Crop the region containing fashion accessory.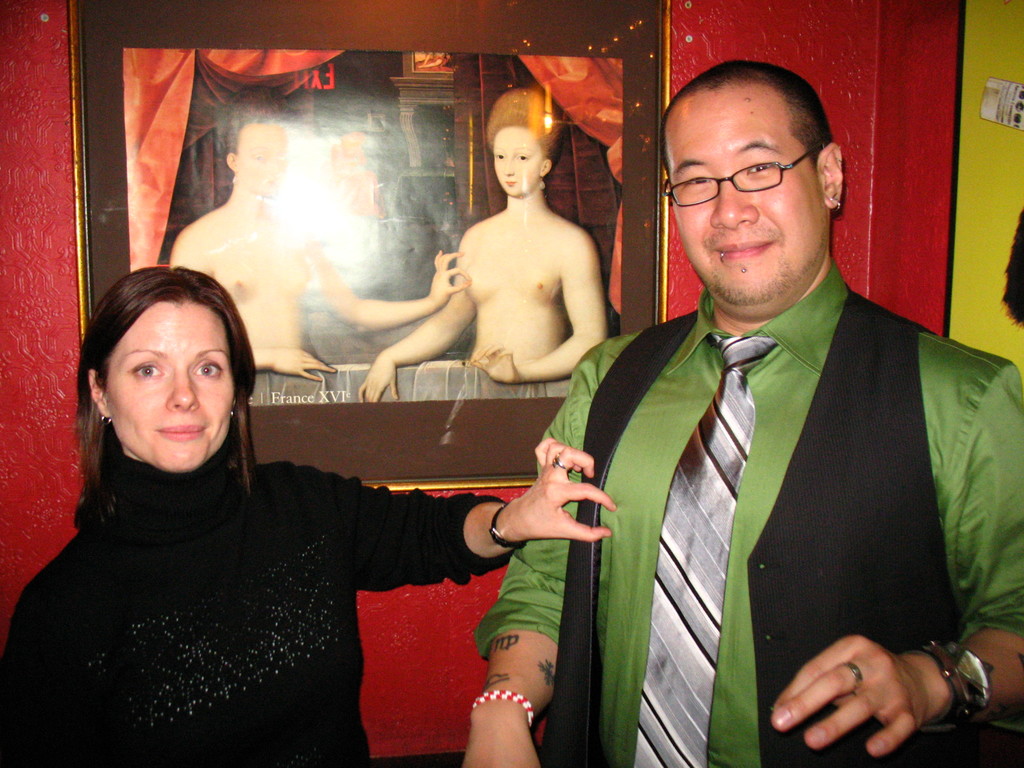
Crop region: x1=492, y1=506, x2=529, y2=555.
